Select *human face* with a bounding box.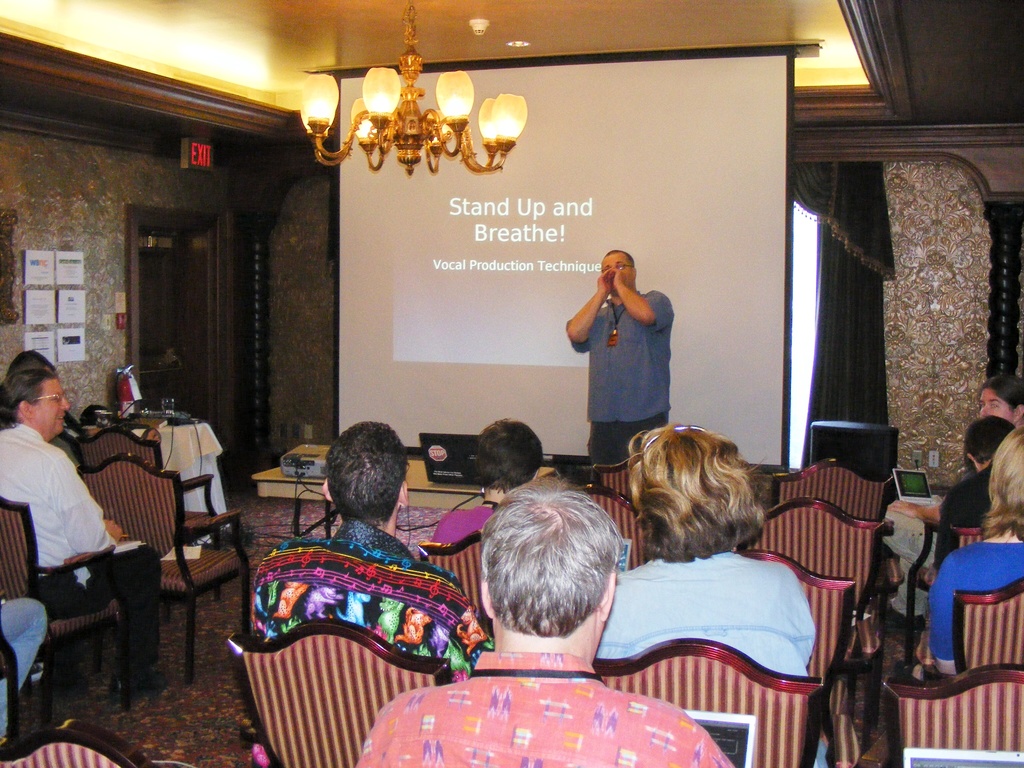
rect(976, 390, 1011, 427).
